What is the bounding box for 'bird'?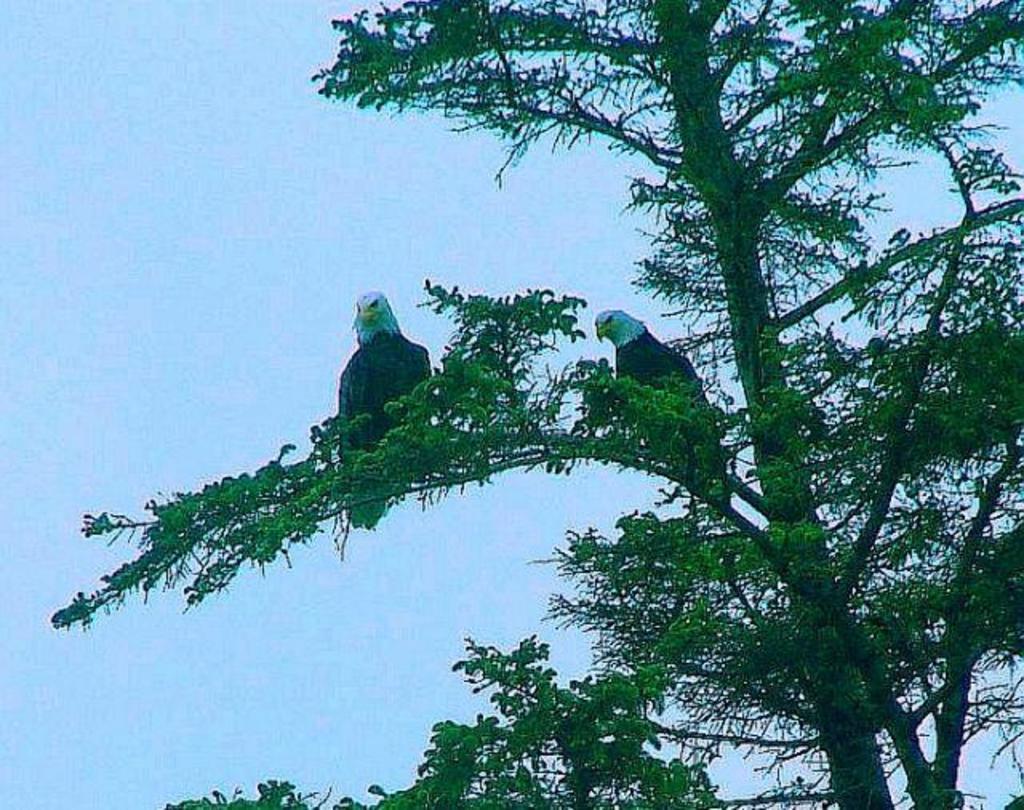
326,279,437,527.
